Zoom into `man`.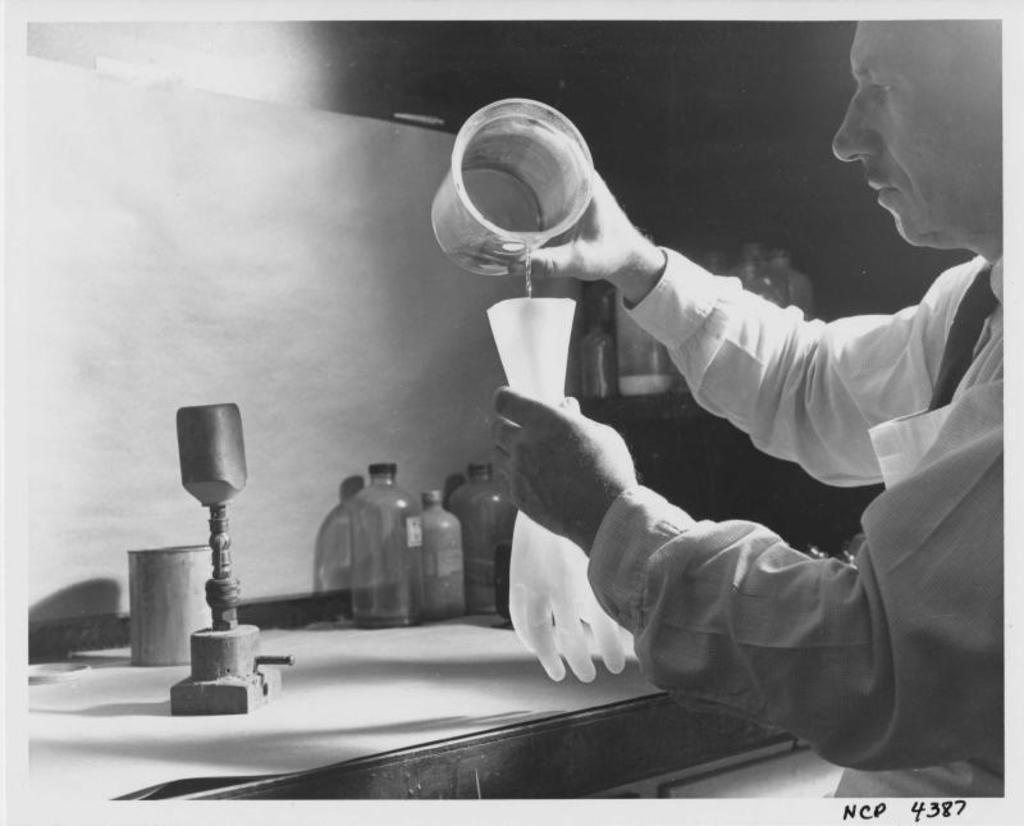
Zoom target: rect(355, 63, 1004, 766).
